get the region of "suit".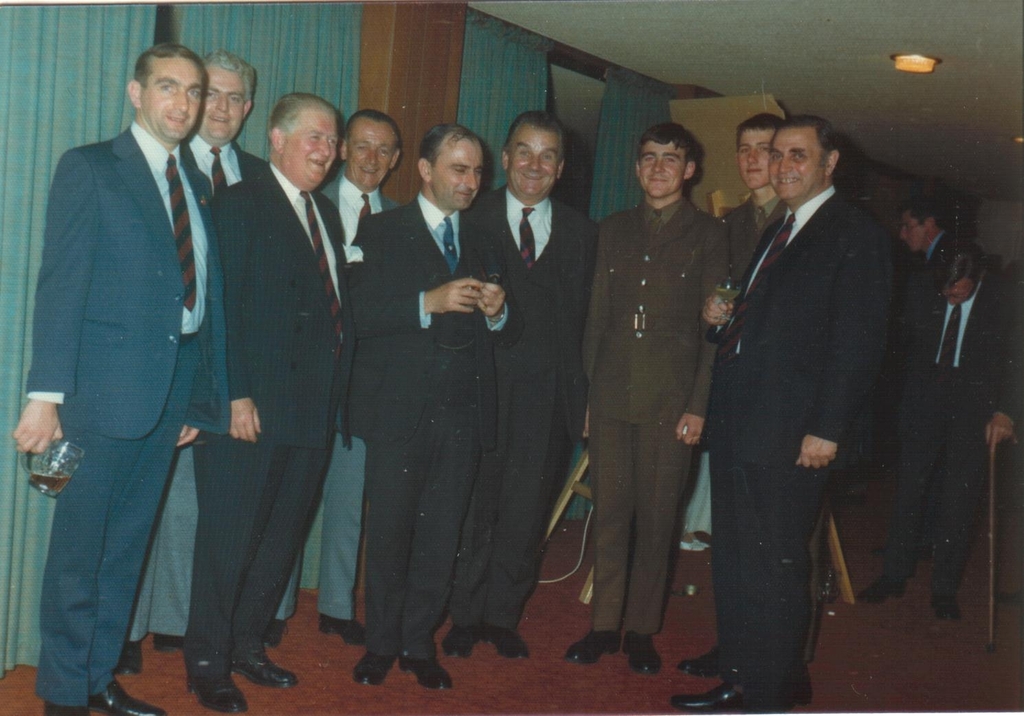
select_region(884, 269, 1023, 594).
